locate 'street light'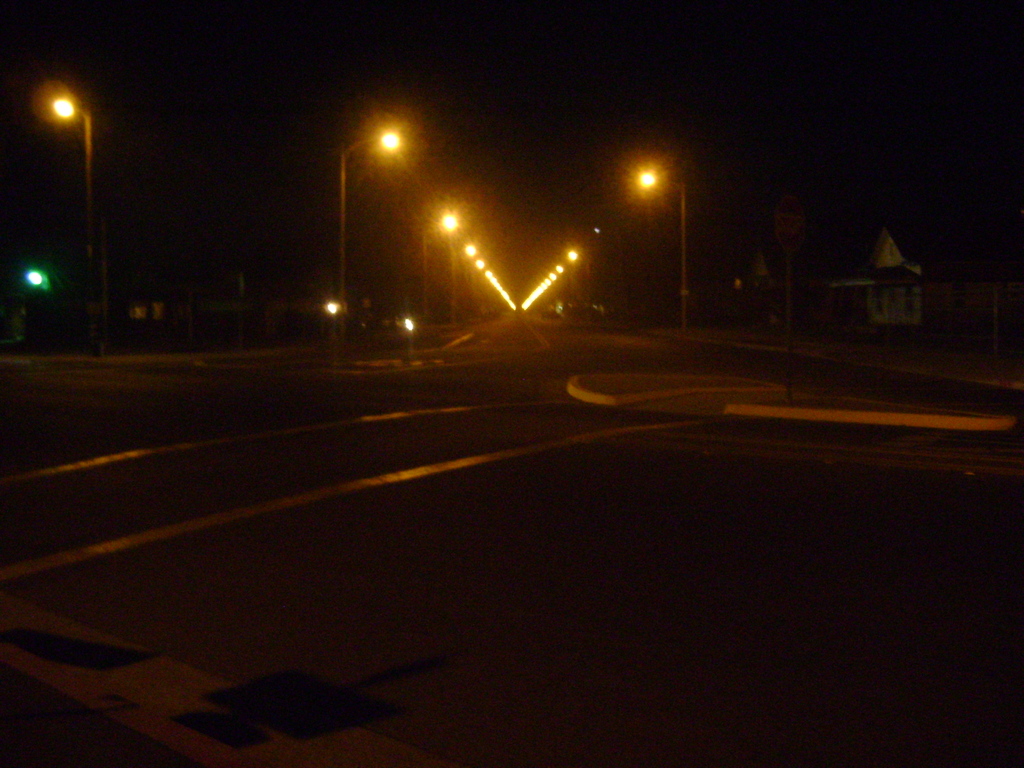
x1=35, y1=85, x2=97, y2=255
